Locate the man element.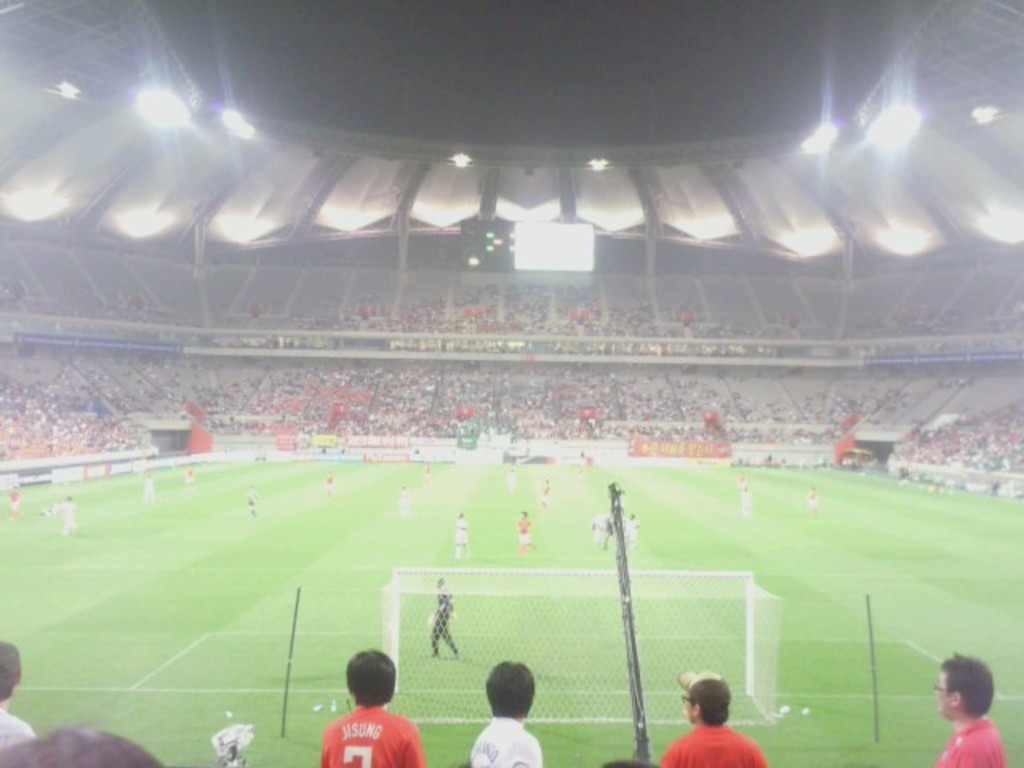
Element bbox: <bbox>410, 574, 456, 656</bbox>.
